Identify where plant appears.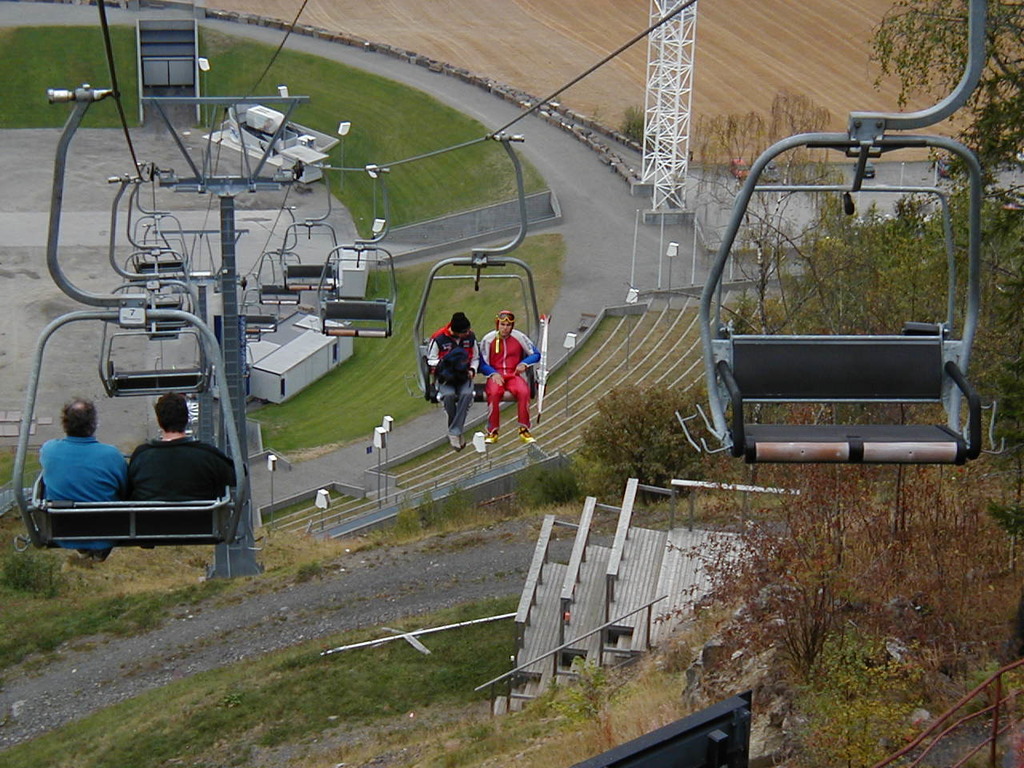
Appears at bbox=(0, 586, 523, 767).
